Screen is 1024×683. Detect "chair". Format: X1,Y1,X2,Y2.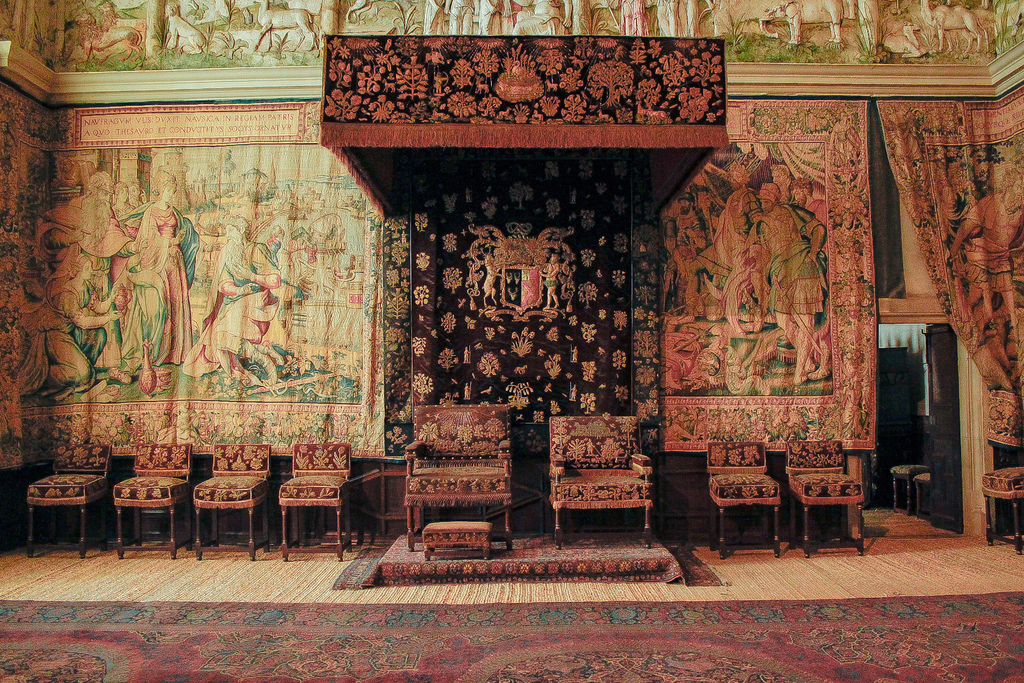
992,465,1023,547.
